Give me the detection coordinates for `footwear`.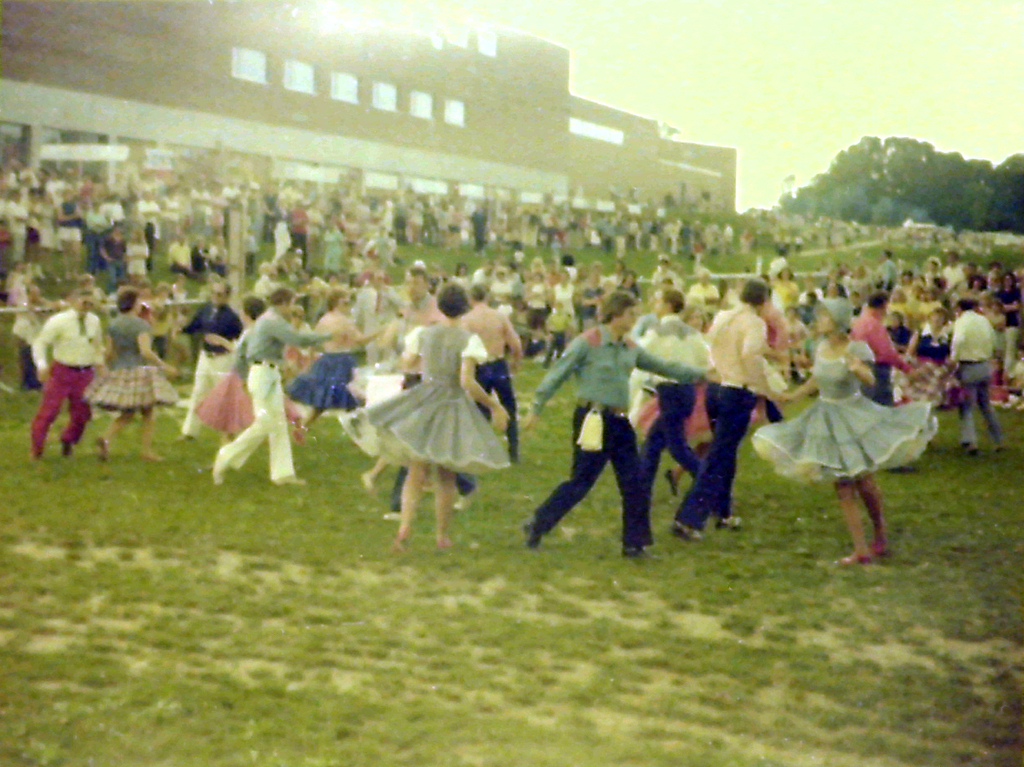
<region>360, 471, 376, 502</region>.
